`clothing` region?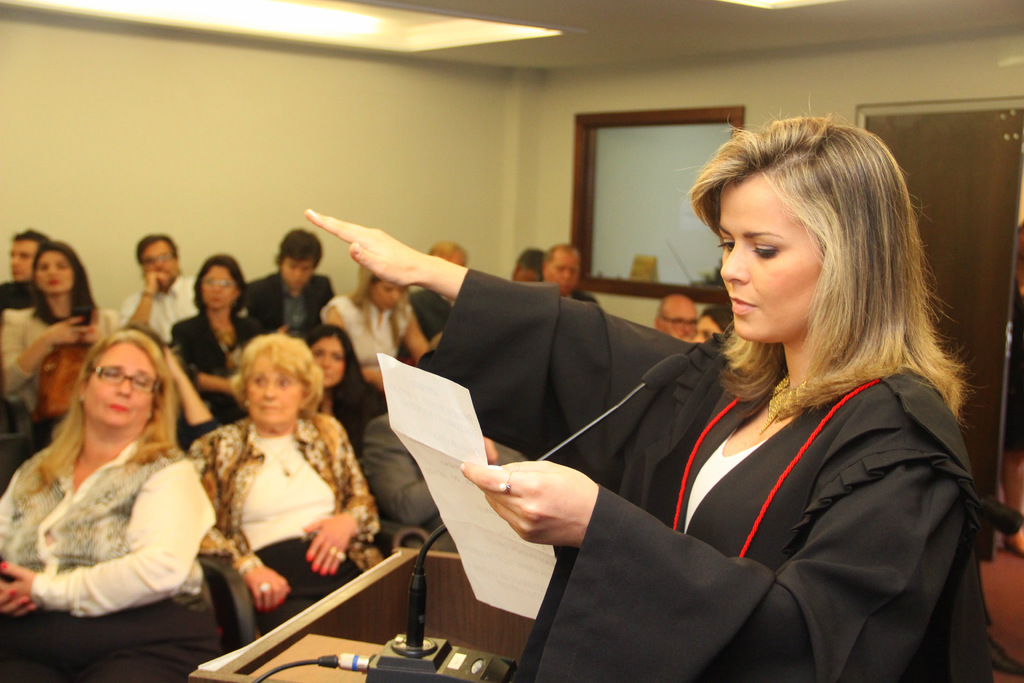
<bbox>331, 293, 410, 372</bbox>
